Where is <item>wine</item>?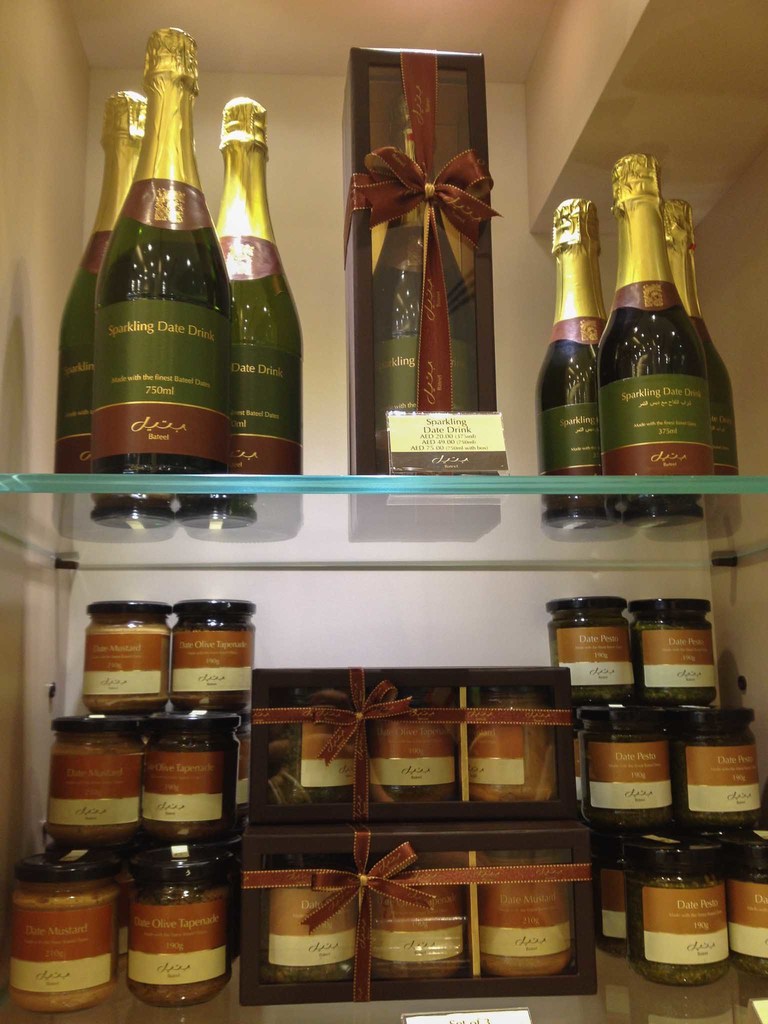
select_region(92, 24, 225, 512).
